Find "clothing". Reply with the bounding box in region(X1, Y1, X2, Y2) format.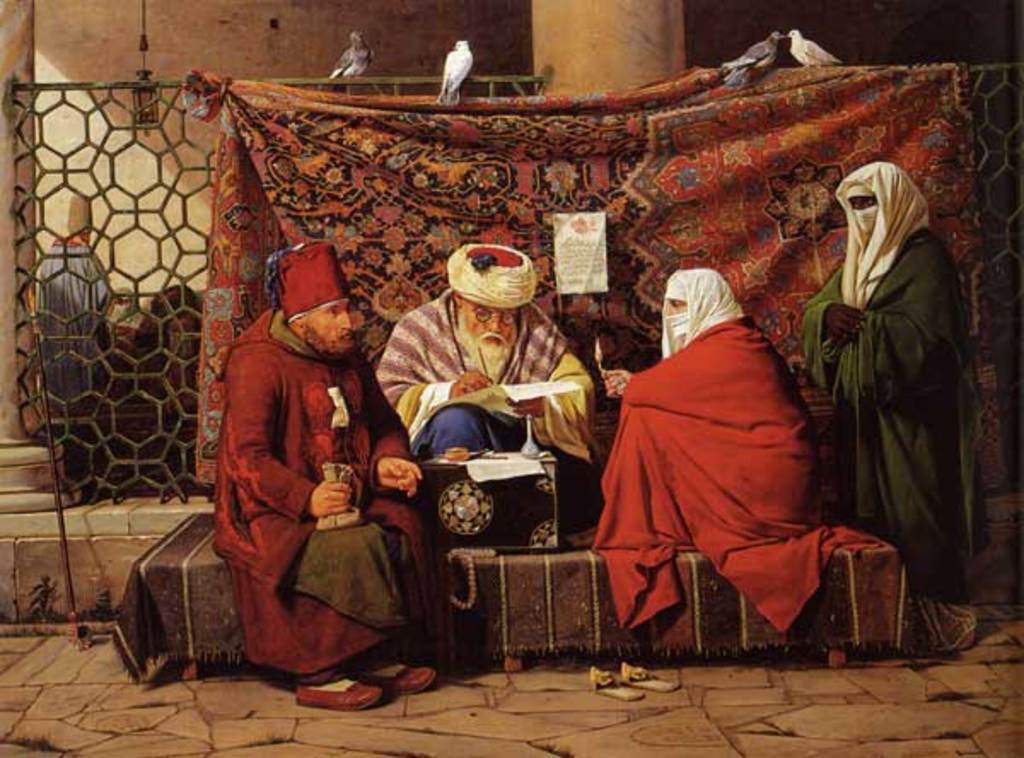
region(370, 282, 587, 468).
